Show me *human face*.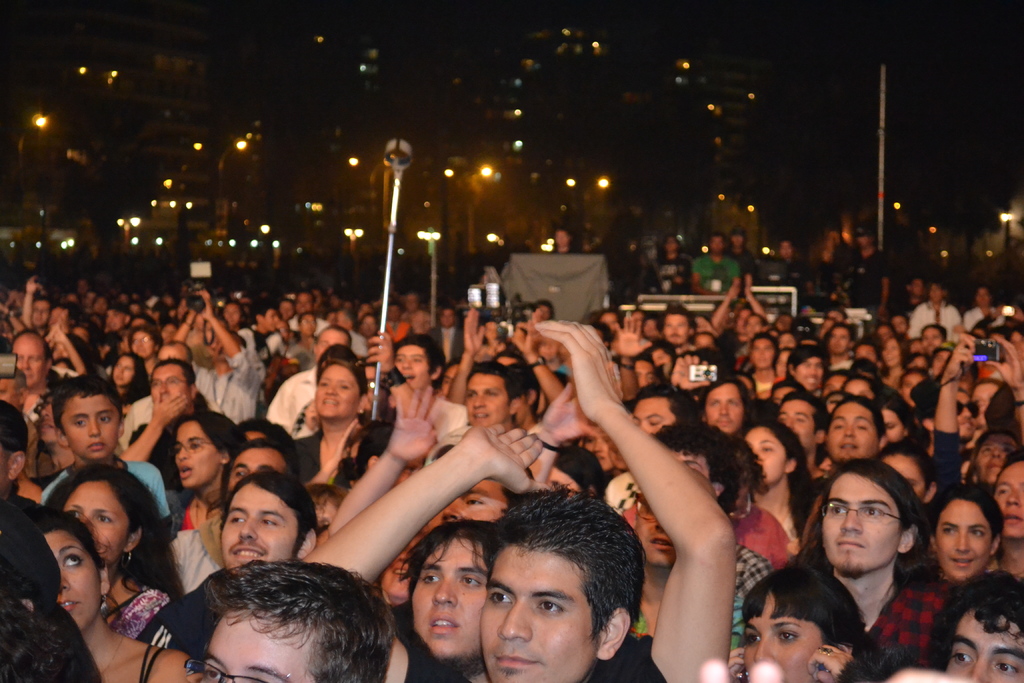
*human face* is here: 375/537/422/603.
